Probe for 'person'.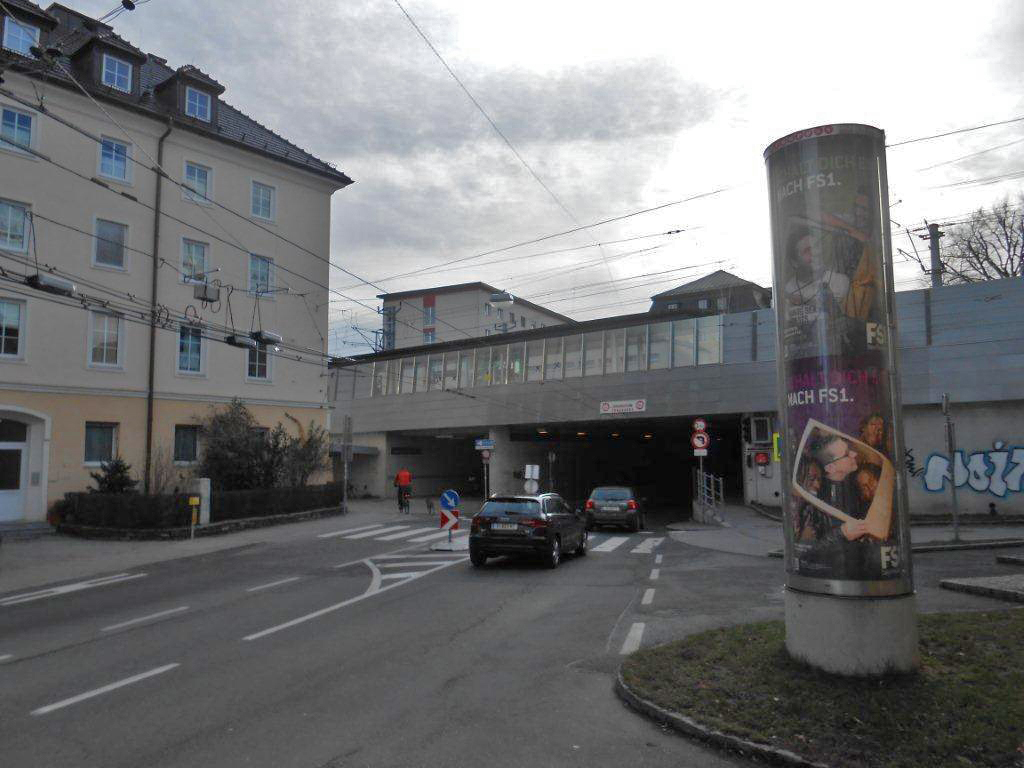
Probe result: {"left": 784, "top": 228, "right": 850, "bottom": 311}.
